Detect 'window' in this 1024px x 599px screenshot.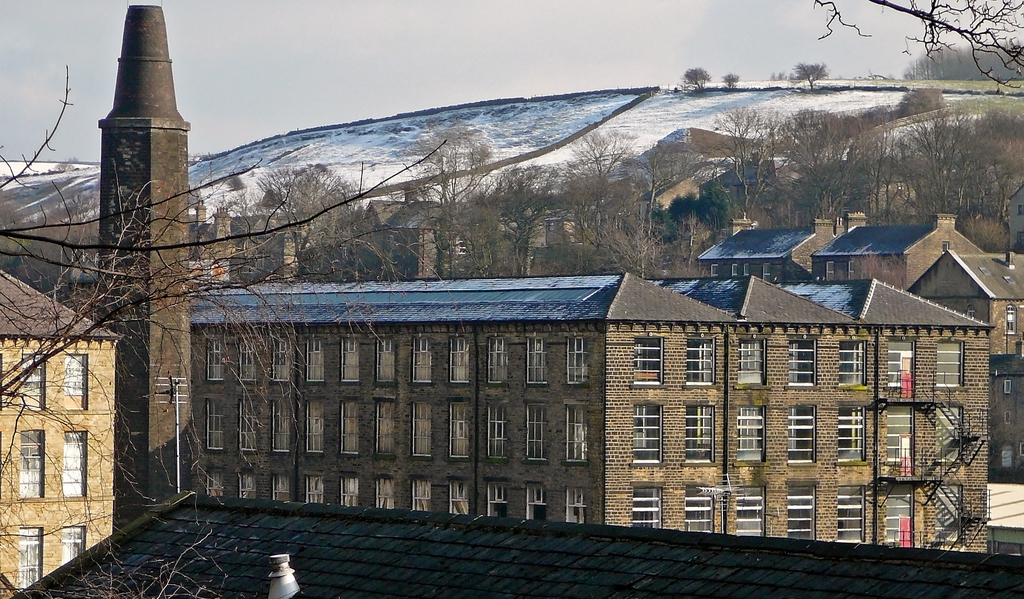
Detection: detection(266, 474, 294, 506).
